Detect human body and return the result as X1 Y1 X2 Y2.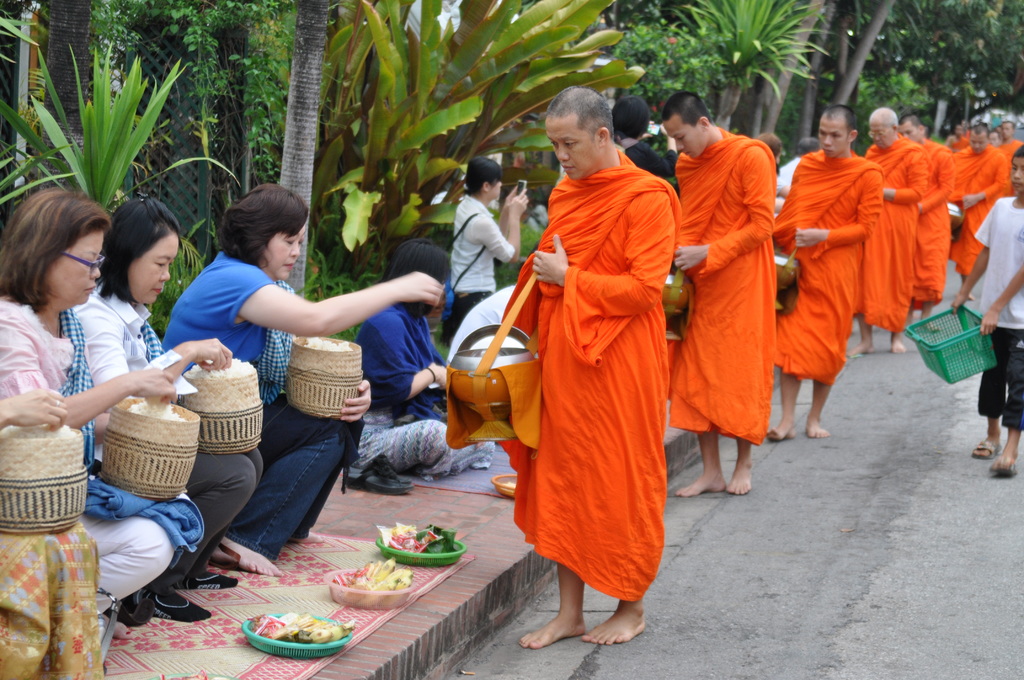
952 149 1023 483.
